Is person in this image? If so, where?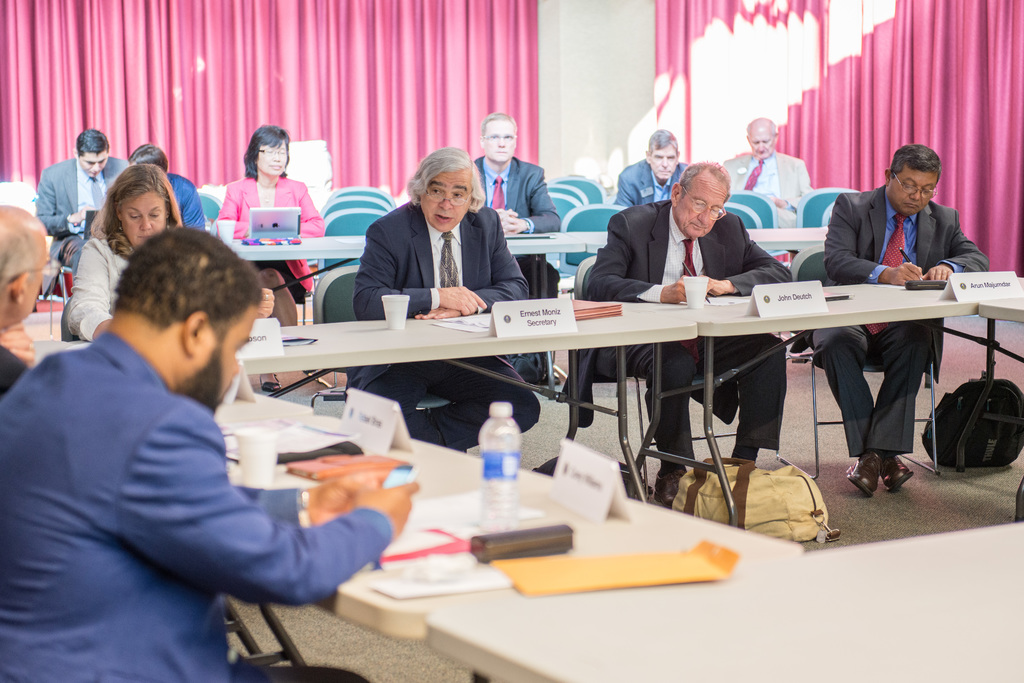
Yes, at rect(0, 221, 414, 682).
